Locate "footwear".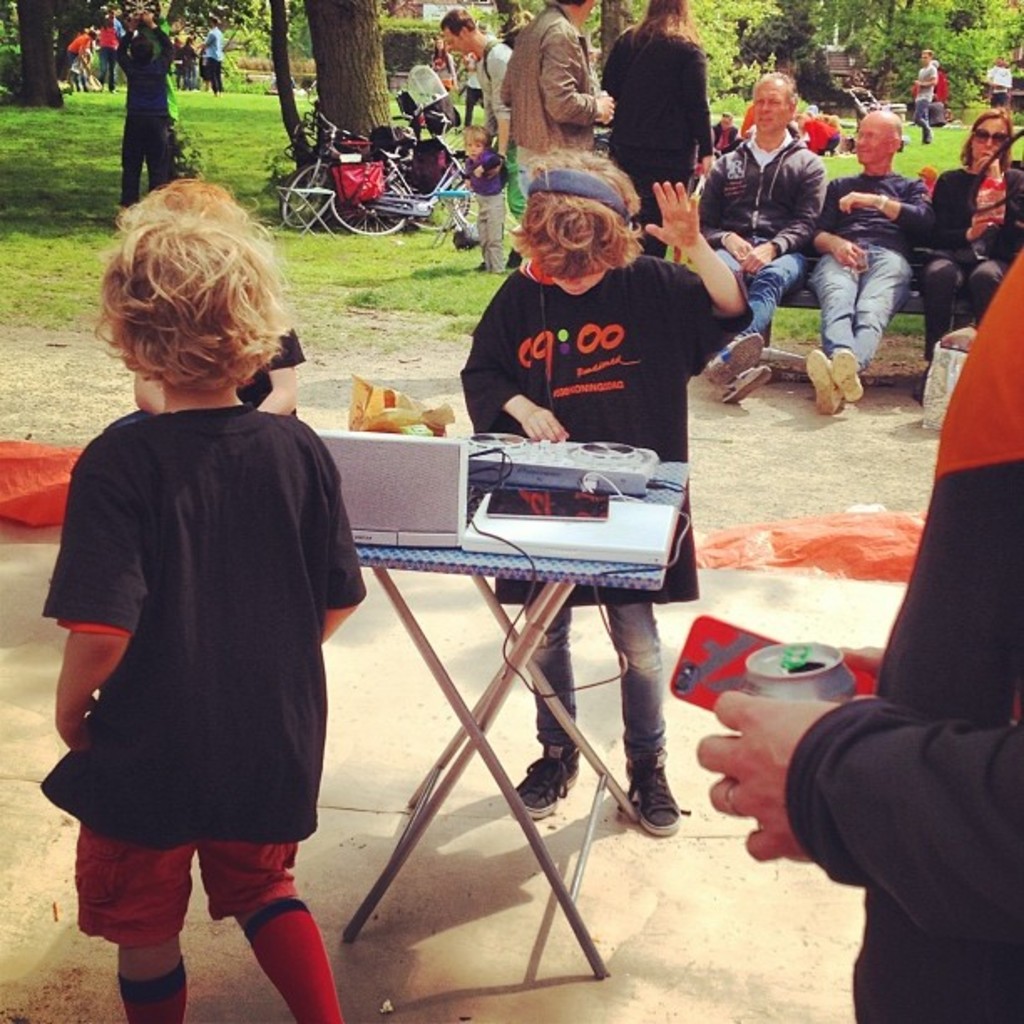
Bounding box: <region>624, 760, 679, 837</region>.
